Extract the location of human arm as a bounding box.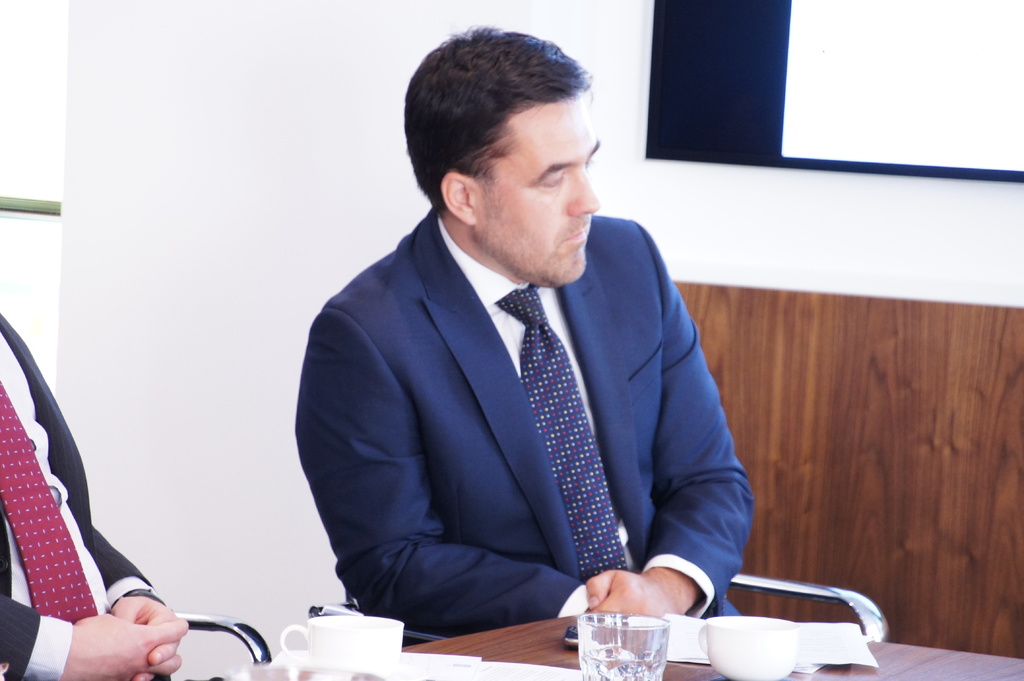
0,556,196,680.
